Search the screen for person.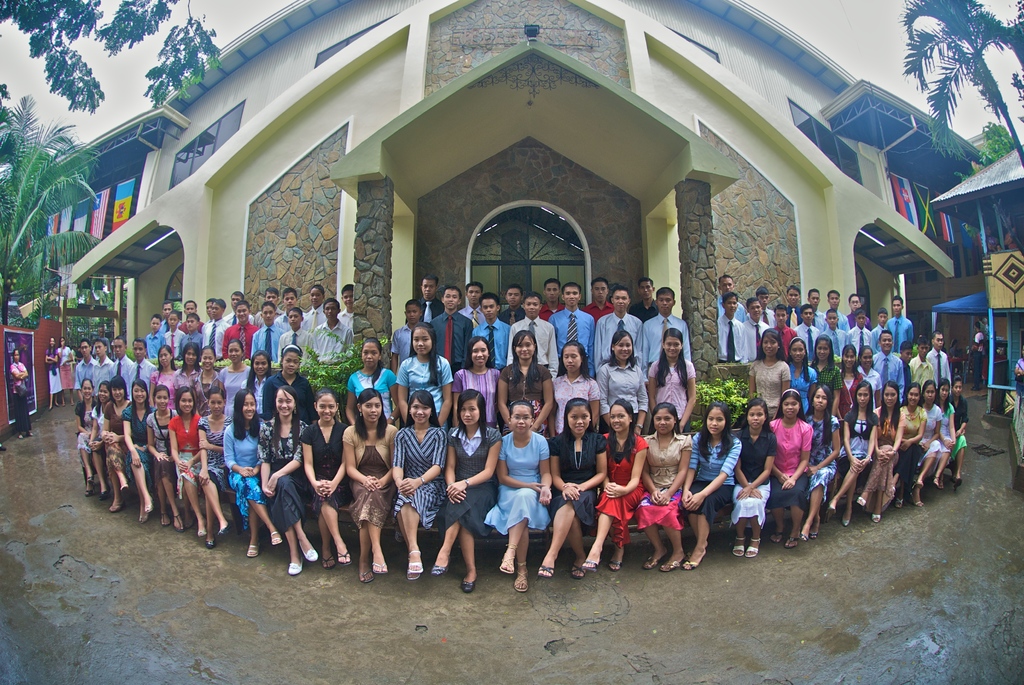
Found at <region>76, 377, 95, 469</region>.
